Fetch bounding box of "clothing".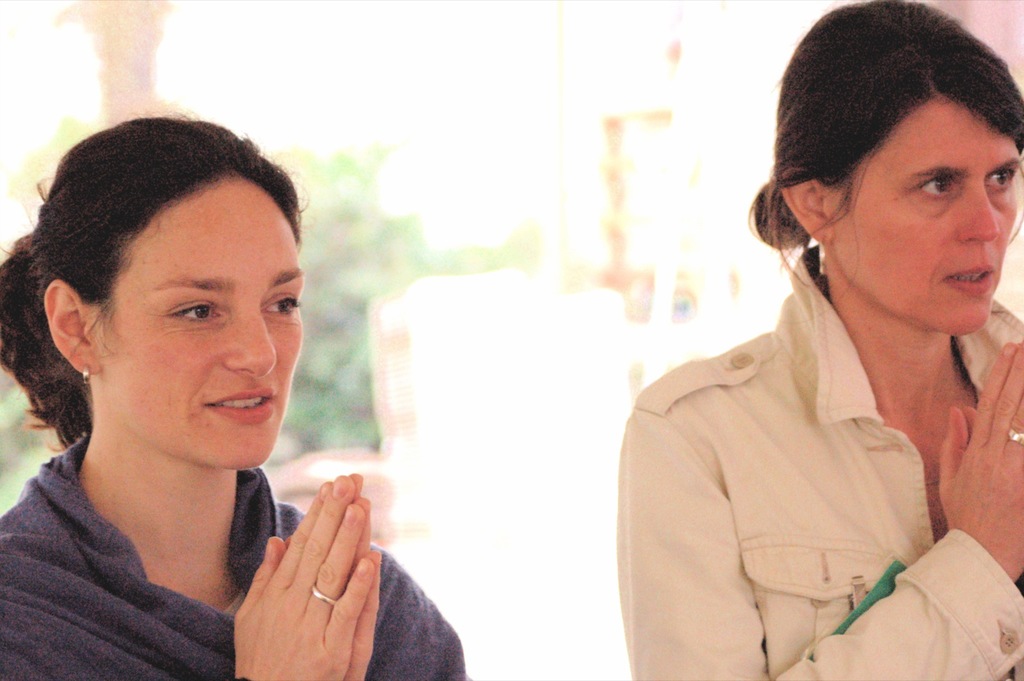
Bbox: <bbox>617, 243, 1023, 680</bbox>.
